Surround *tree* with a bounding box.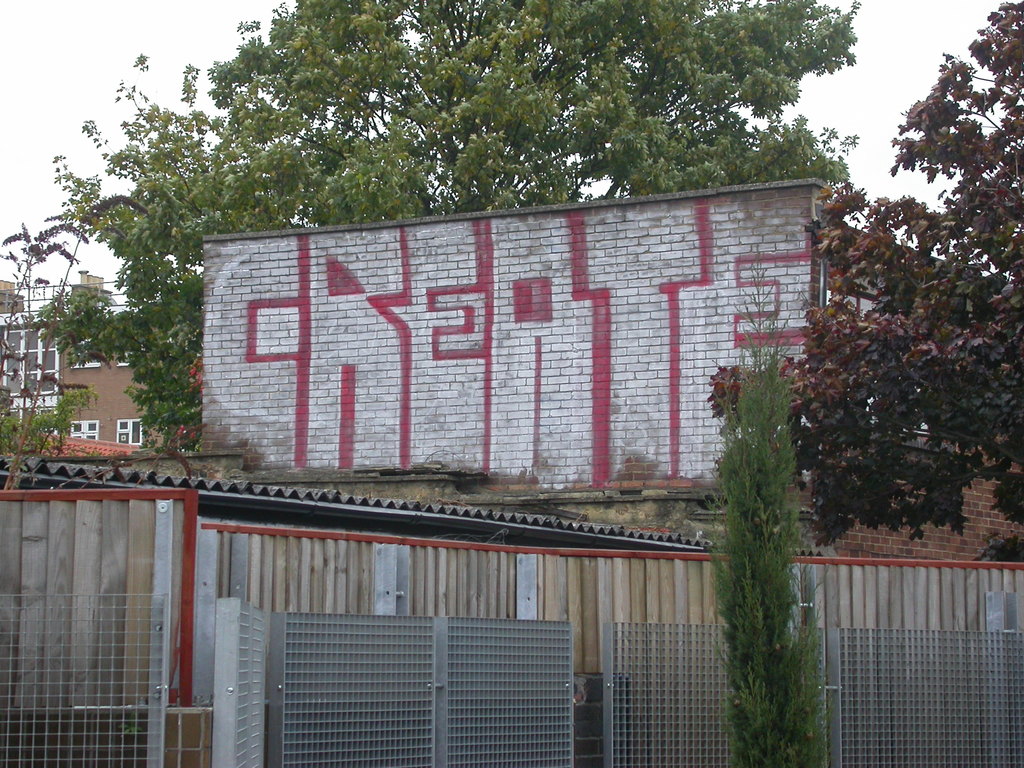
{"x1": 696, "y1": 0, "x2": 1023, "y2": 556}.
